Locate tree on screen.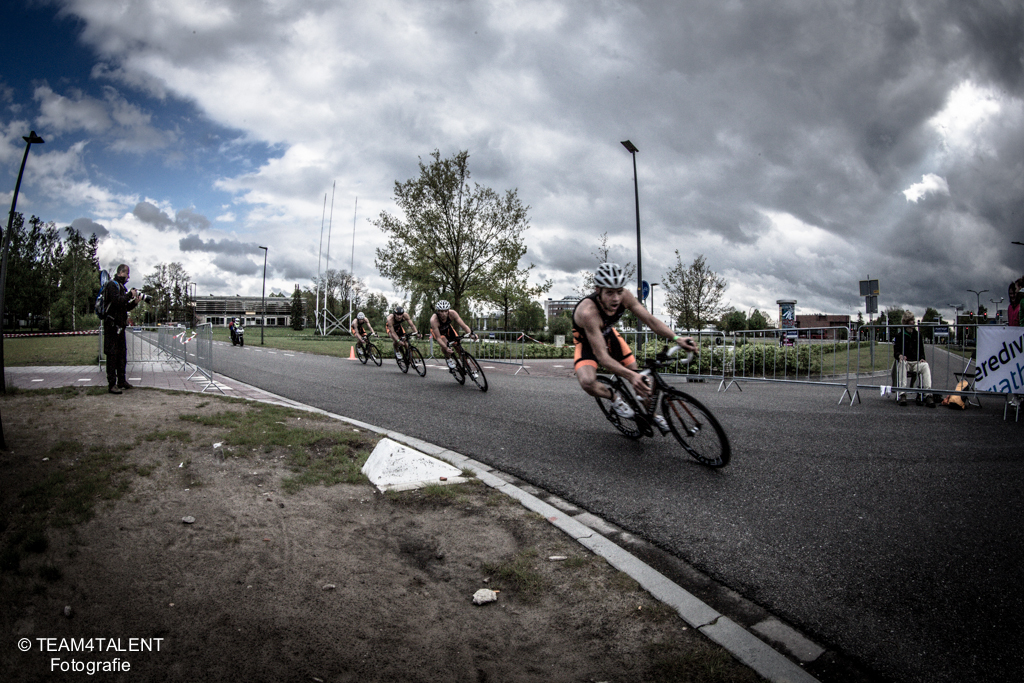
On screen at bbox=(360, 289, 394, 325).
